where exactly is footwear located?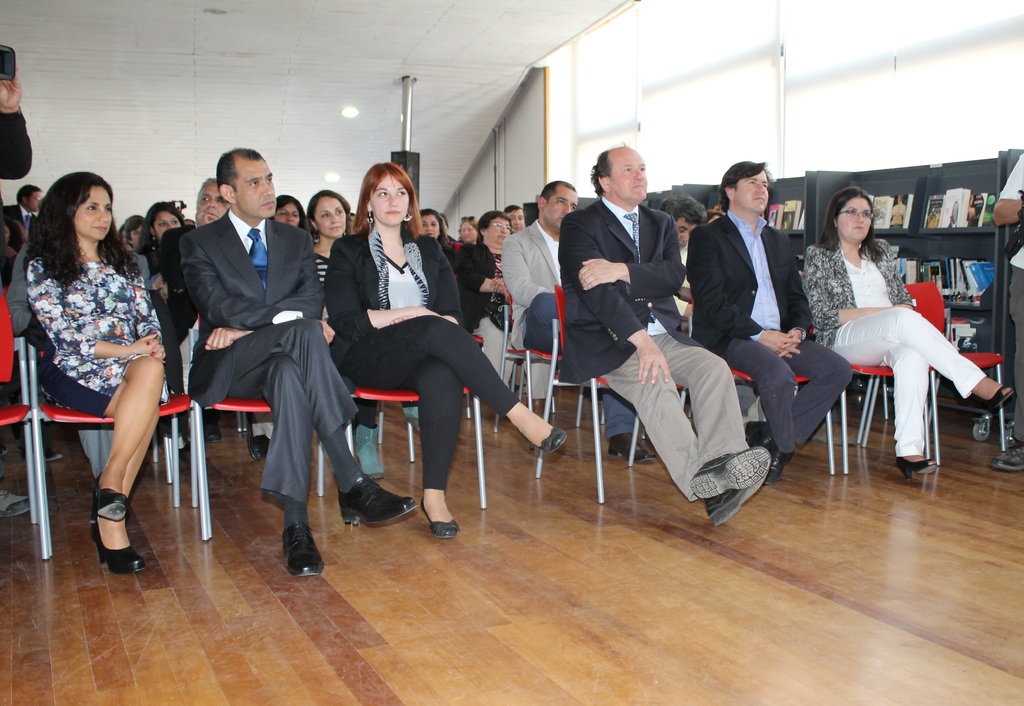
Its bounding box is box(685, 445, 771, 502).
